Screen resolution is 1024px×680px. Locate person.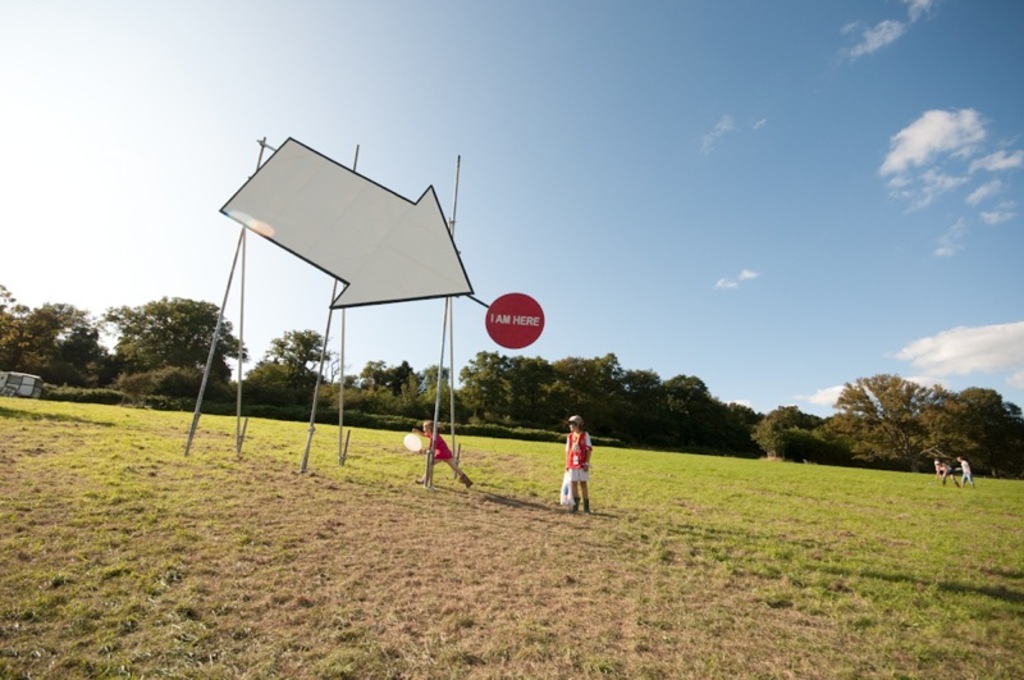
x1=558, y1=414, x2=611, y2=514.
